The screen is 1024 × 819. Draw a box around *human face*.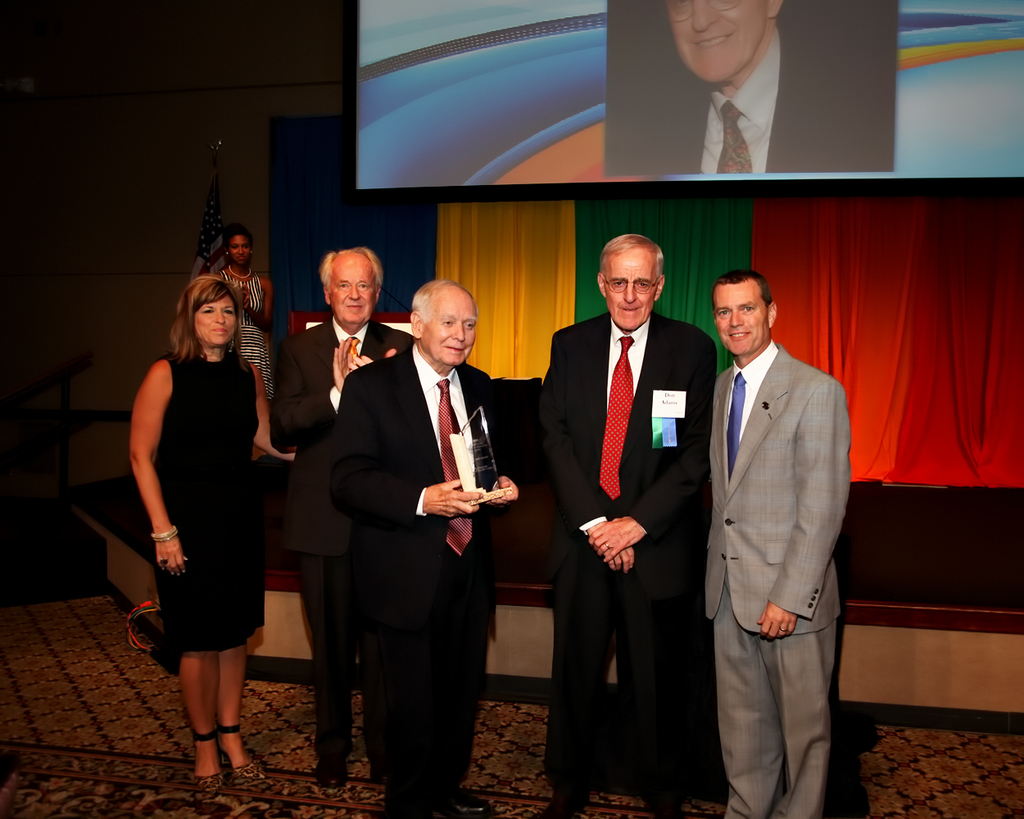
(714, 289, 772, 355).
